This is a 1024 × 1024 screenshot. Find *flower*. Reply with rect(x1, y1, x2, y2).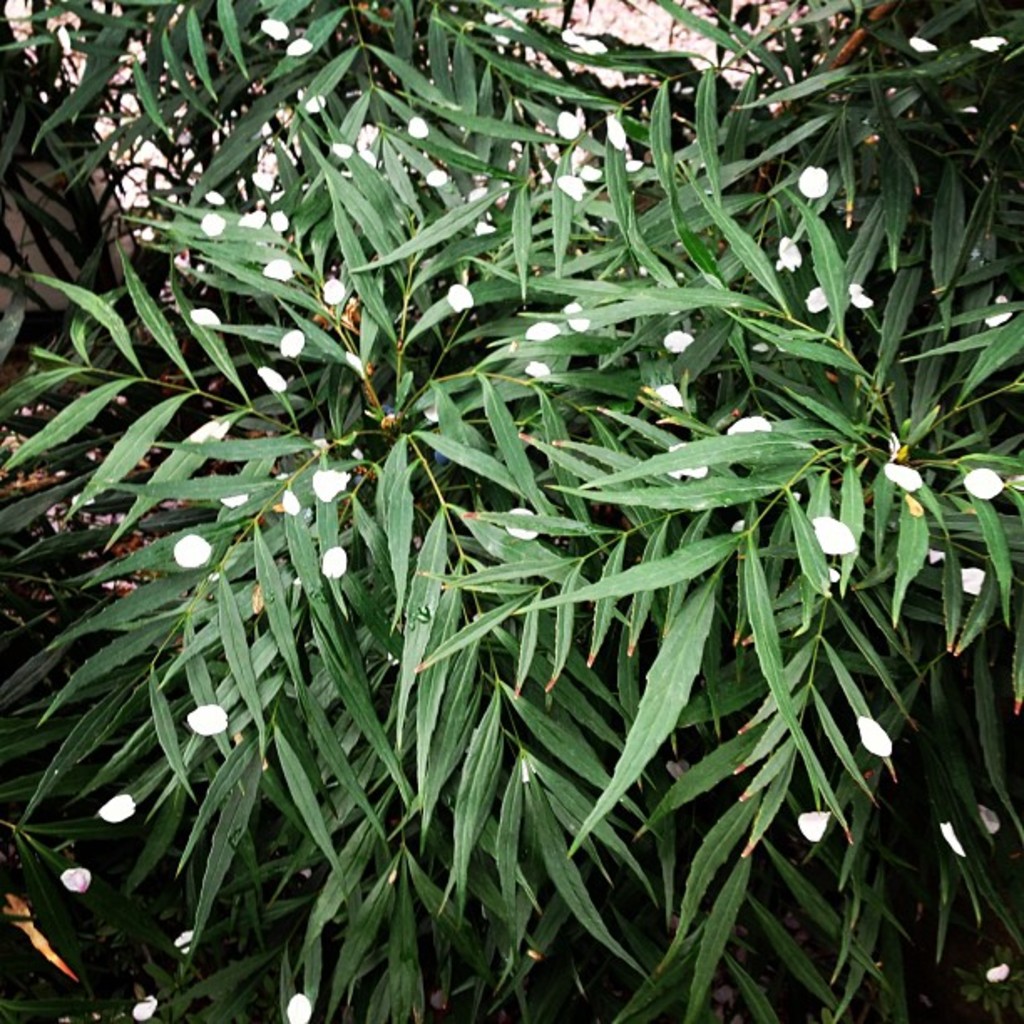
rect(132, 992, 159, 1019).
